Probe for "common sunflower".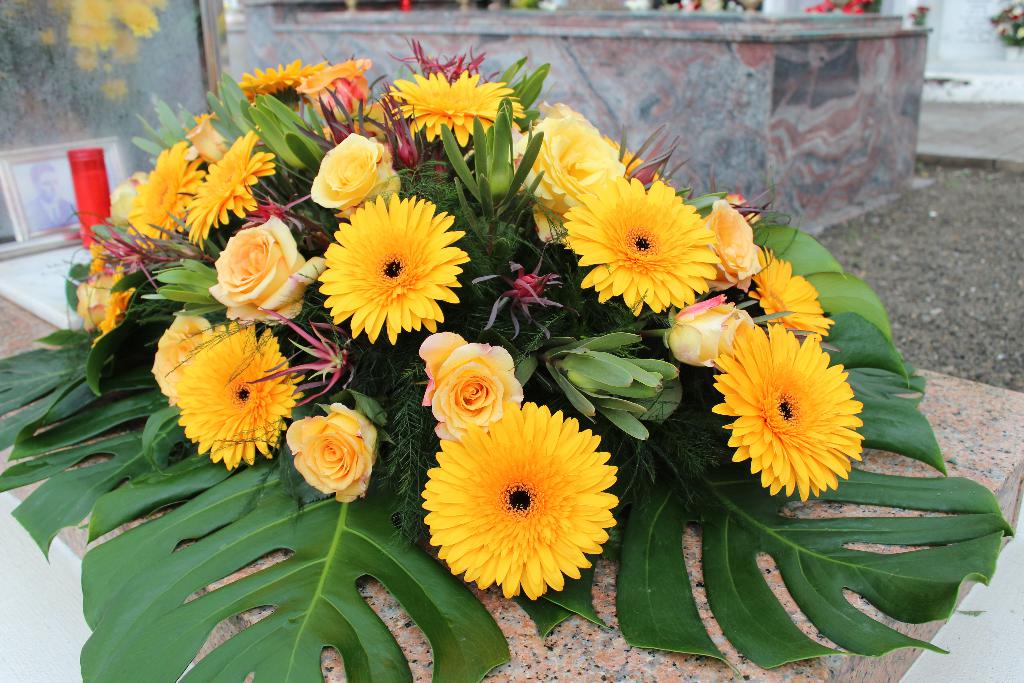
Probe result: locate(227, 66, 321, 97).
